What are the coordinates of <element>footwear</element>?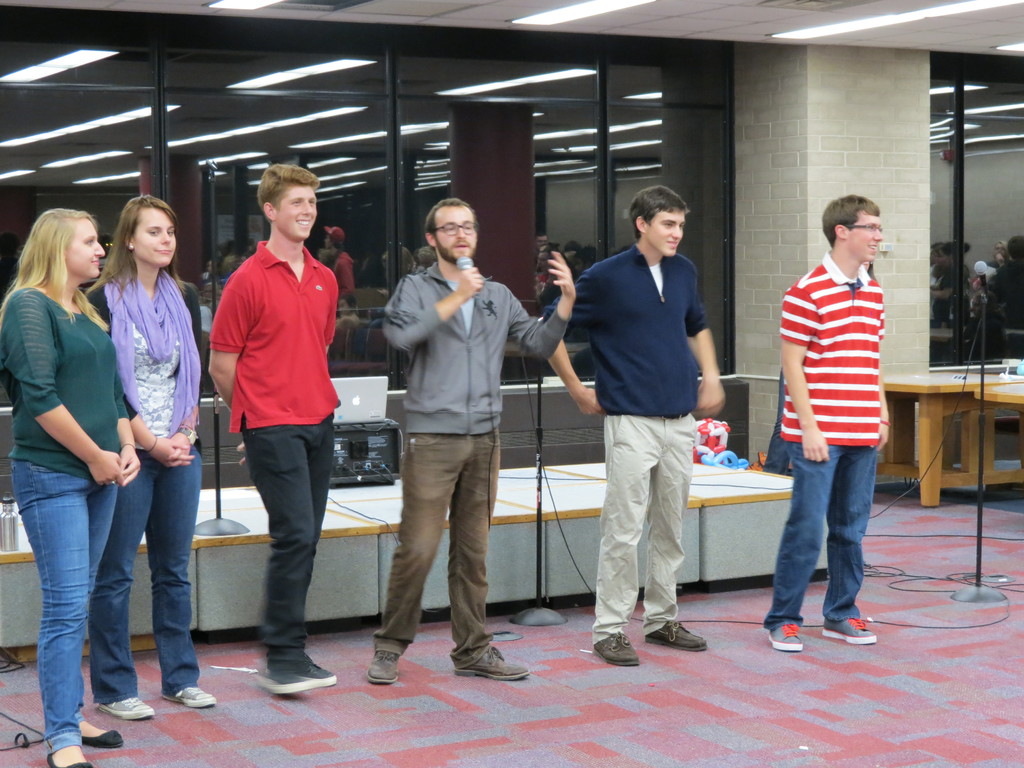
box(645, 611, 707, 653).
